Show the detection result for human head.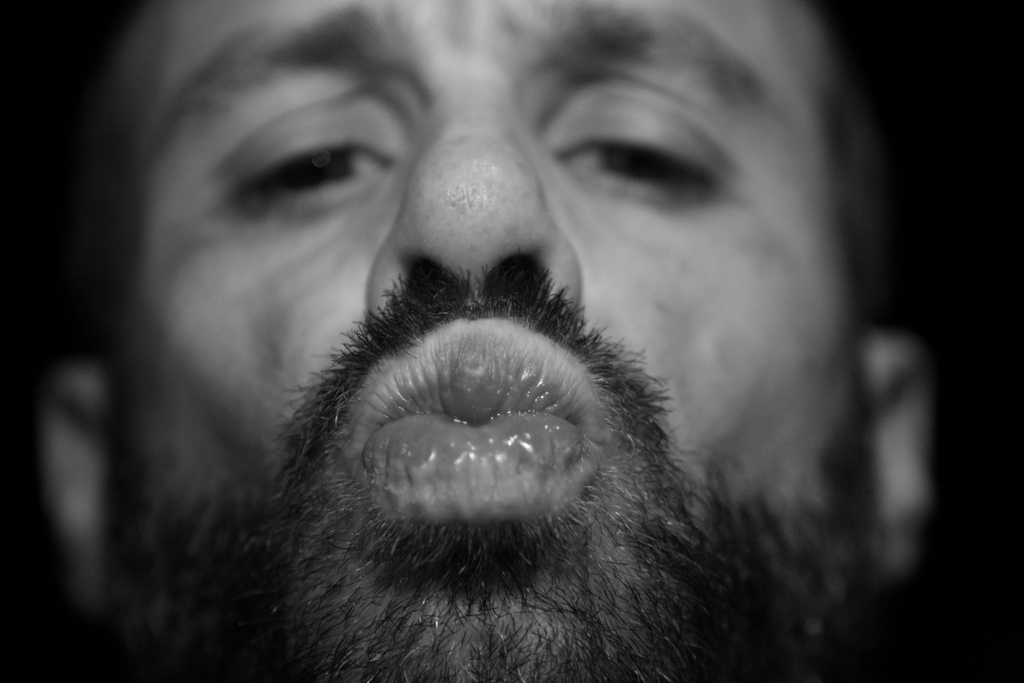
bbox=[39, 0, 939, 682].
